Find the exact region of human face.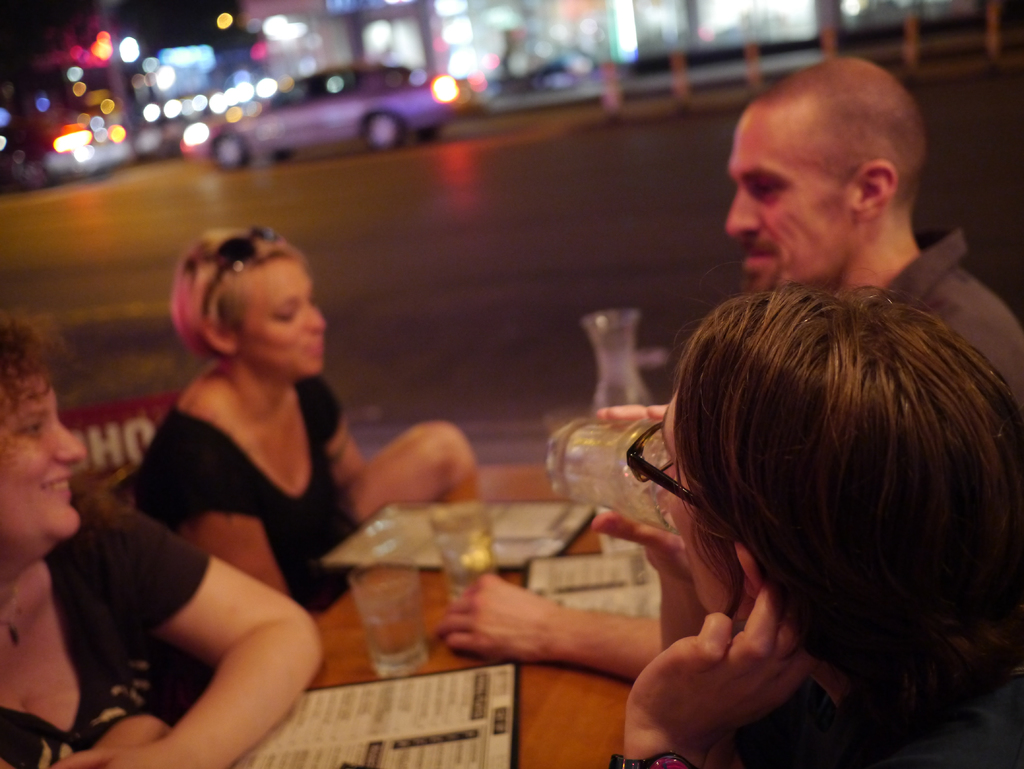
Exact region: (left=0, top=378, right=85, bottom=546).
